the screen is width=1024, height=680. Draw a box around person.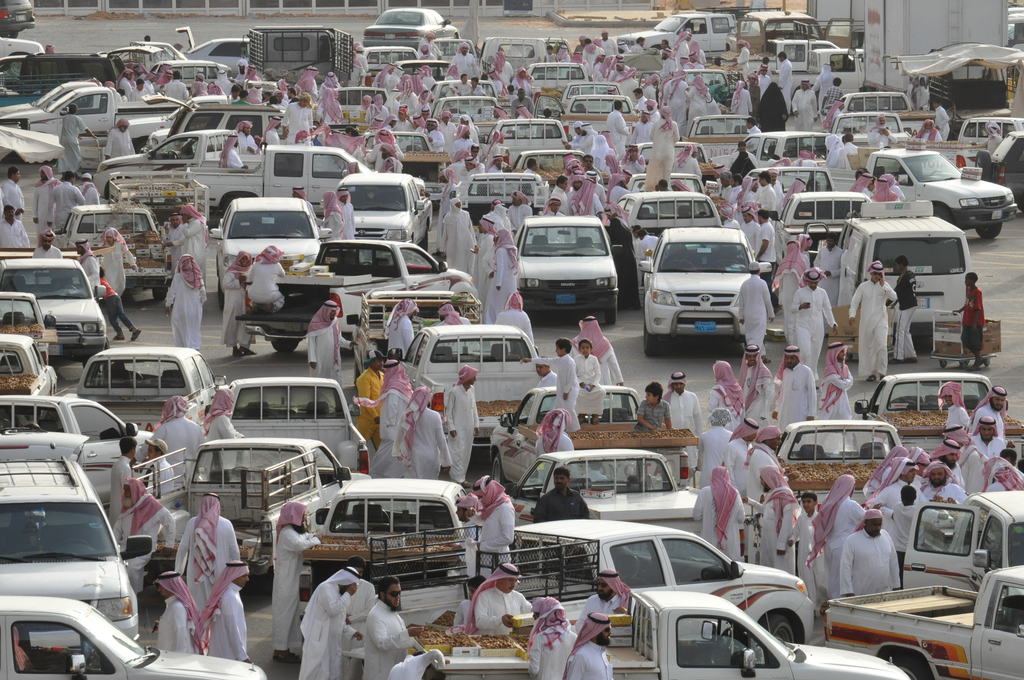
region(466, 559, 535, 635).
